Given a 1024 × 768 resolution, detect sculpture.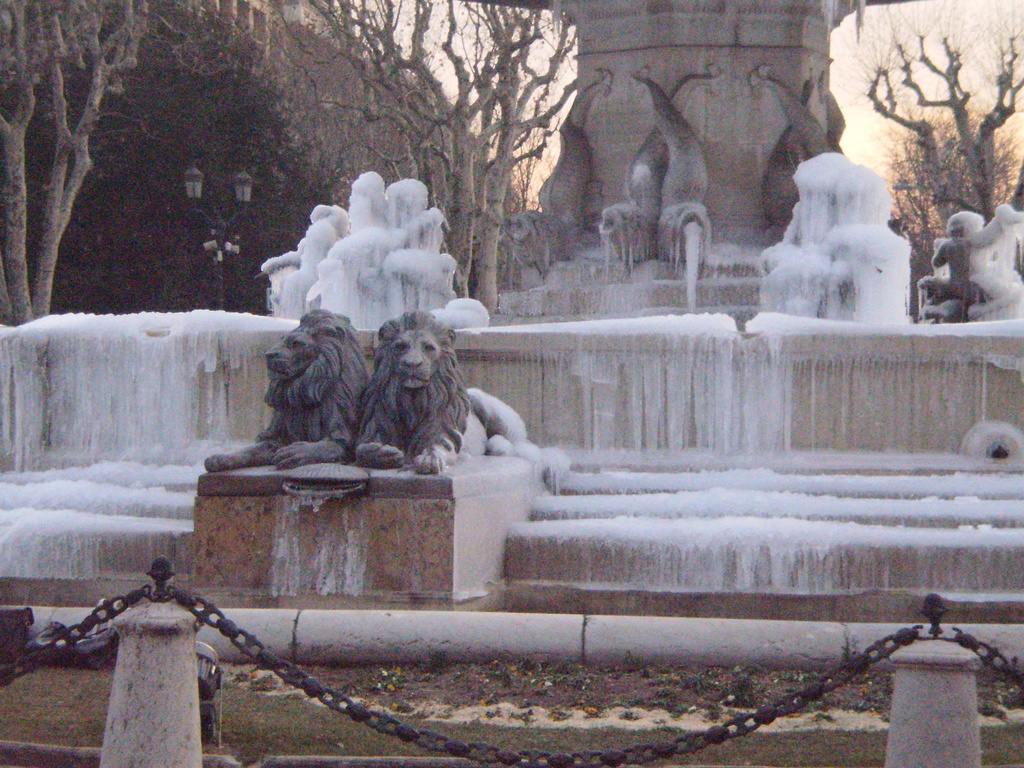
[196, 303, 367, 477].
